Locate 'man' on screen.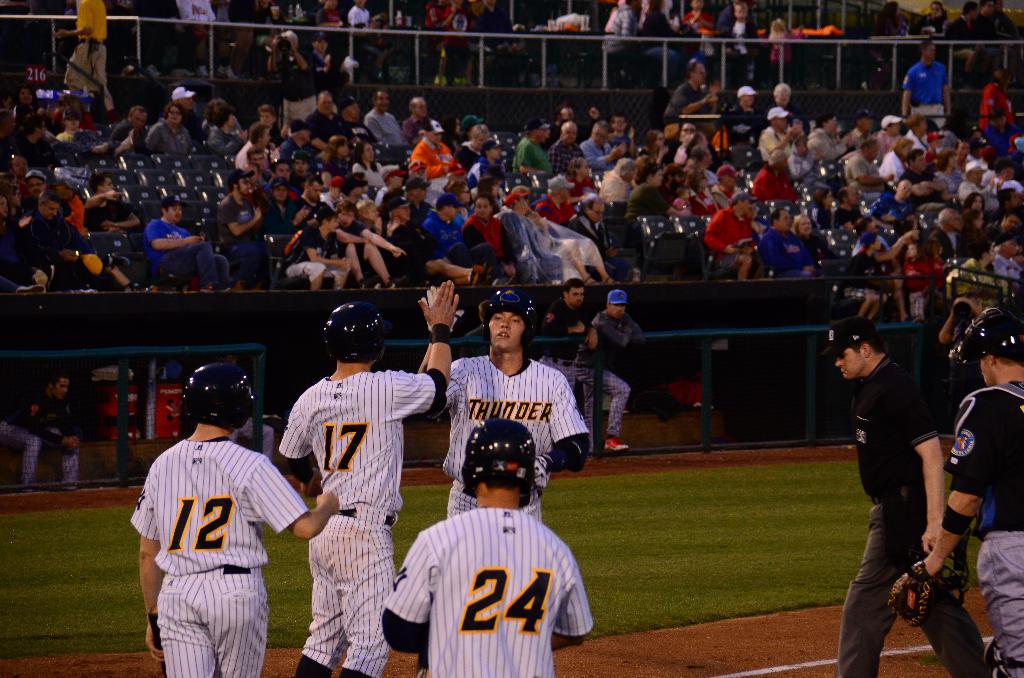
On screen at <region>172, 85, 210, 141</region>.
